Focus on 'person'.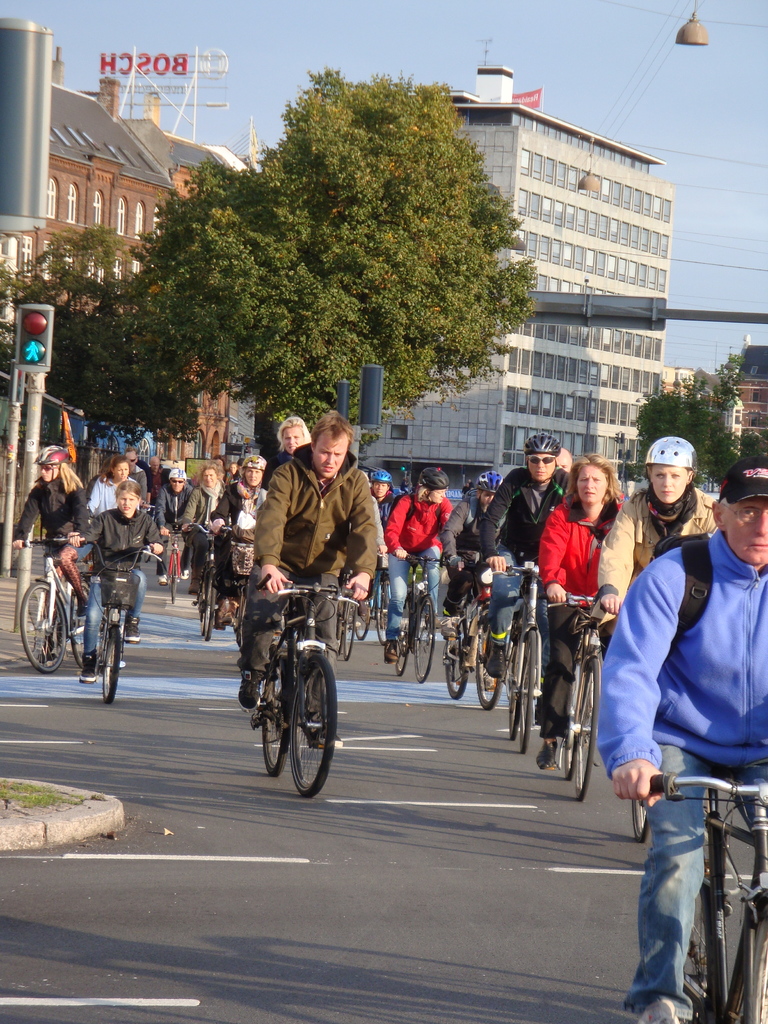
Focused at x1=523, y1=449, x2=623, y2=779.
